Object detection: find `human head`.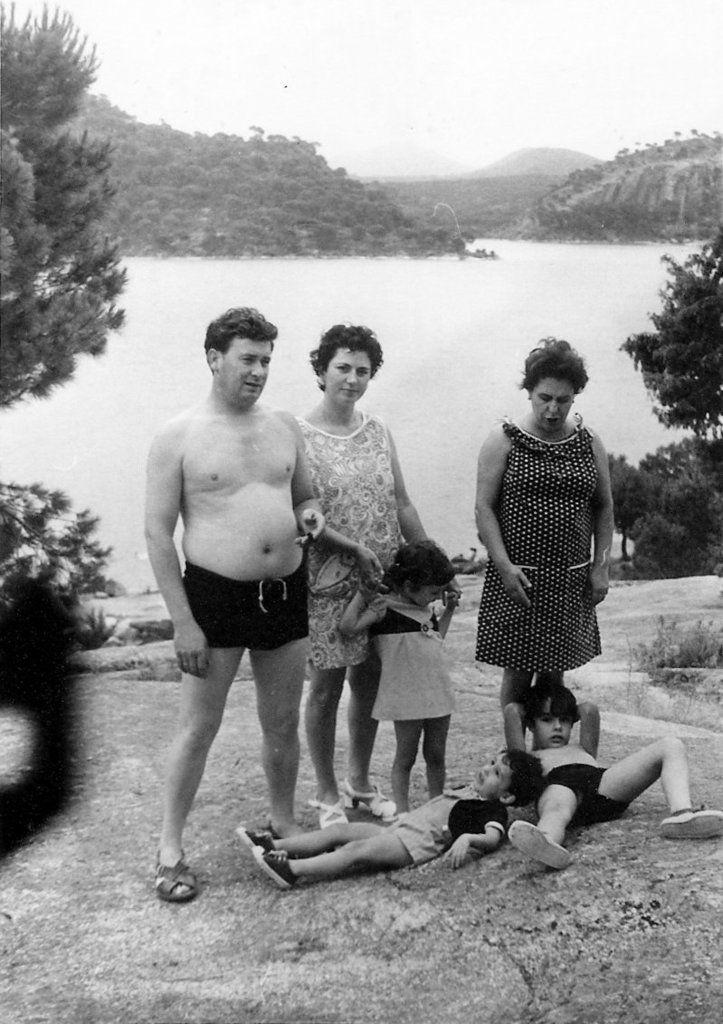
{"left": 202, "top": 305, "right": 278, "bottom": 409}.
